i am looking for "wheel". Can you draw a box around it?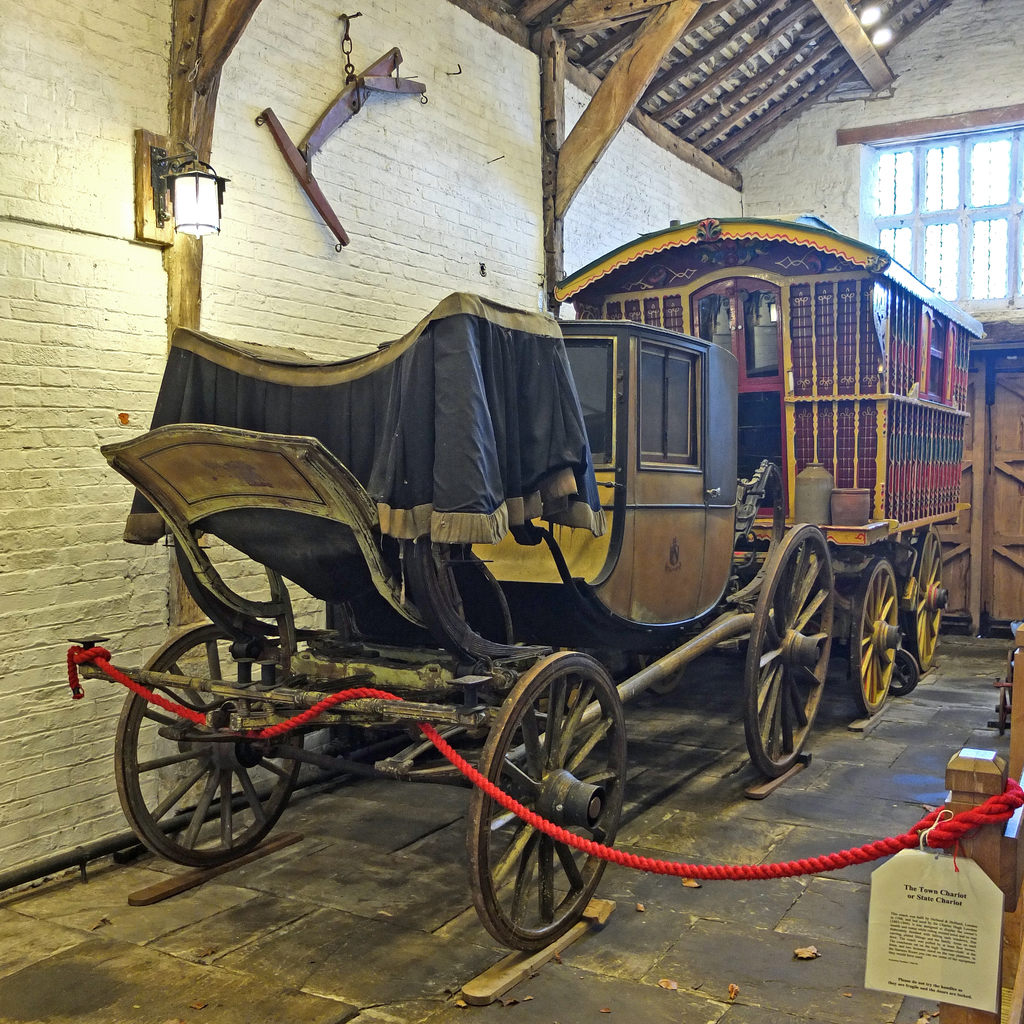
Sure, the bounding box is bbox(463, 662, 628, 956).
